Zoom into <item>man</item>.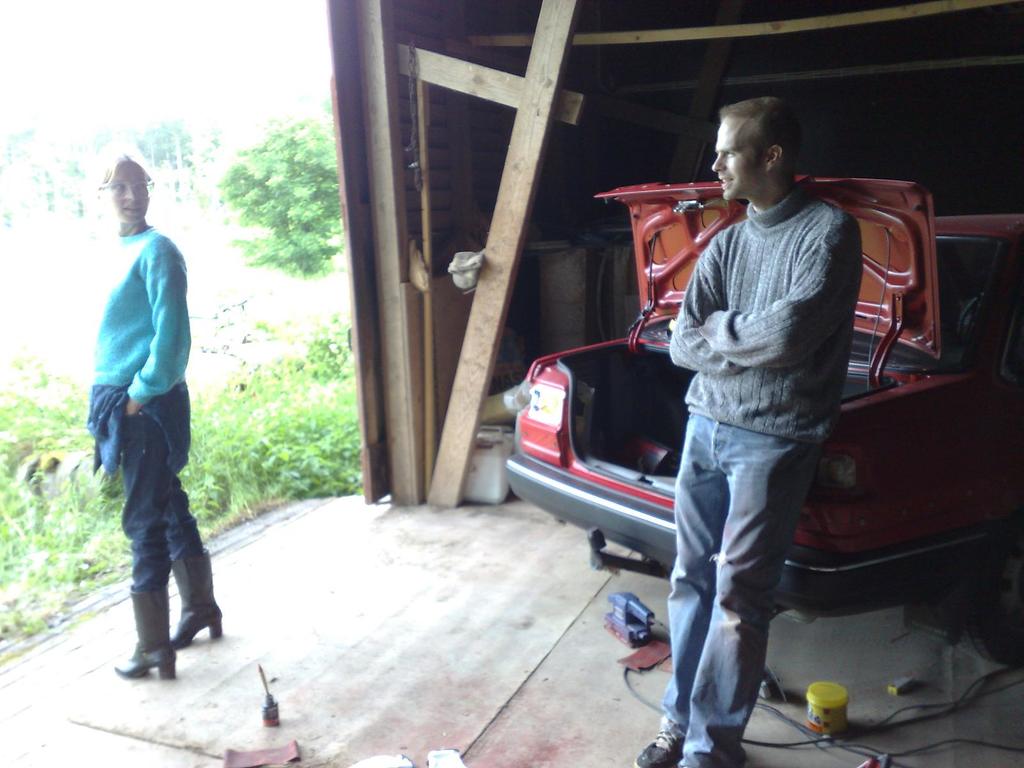
Zoom target: pyautogui.locateOnScreen(634, 92, 876, 742).
